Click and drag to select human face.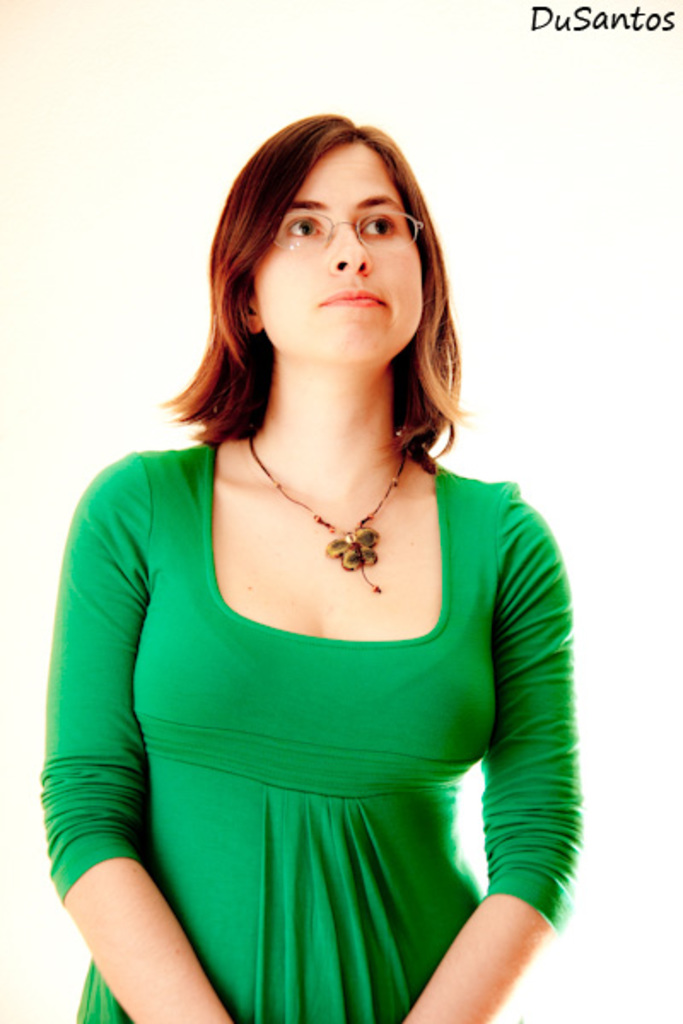
Selection: x1=251, y1=142, x2=425, y2=357.
